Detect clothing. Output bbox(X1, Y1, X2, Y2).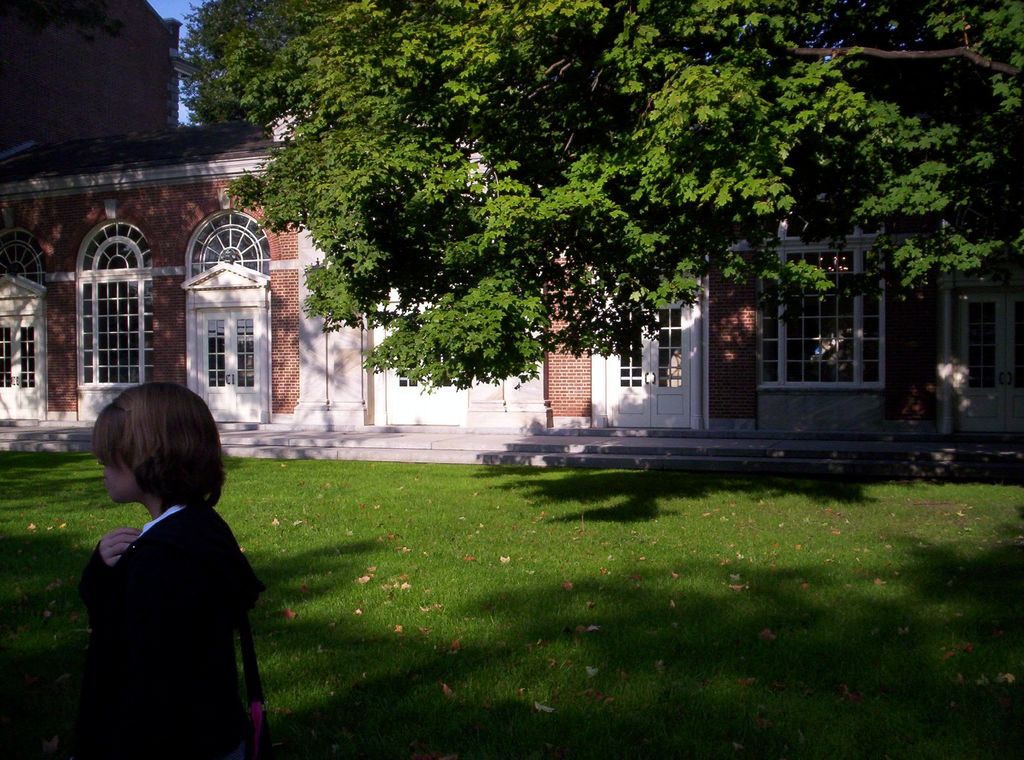
bbox(77, 497, 271, 756).
